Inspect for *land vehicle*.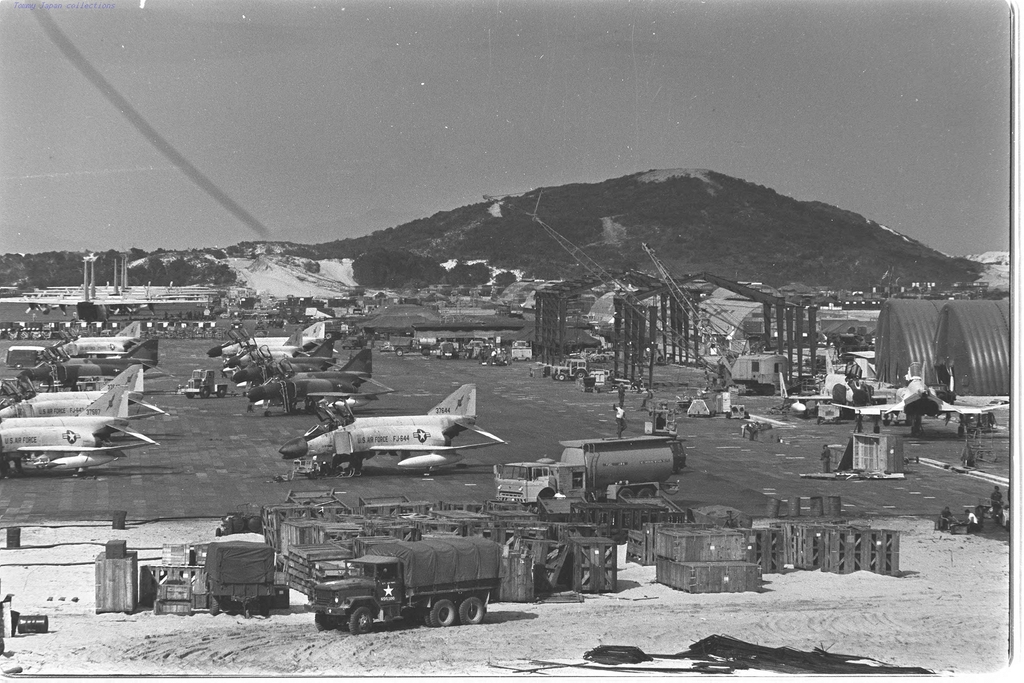
Inspection: (287, 527, 515, 643).
